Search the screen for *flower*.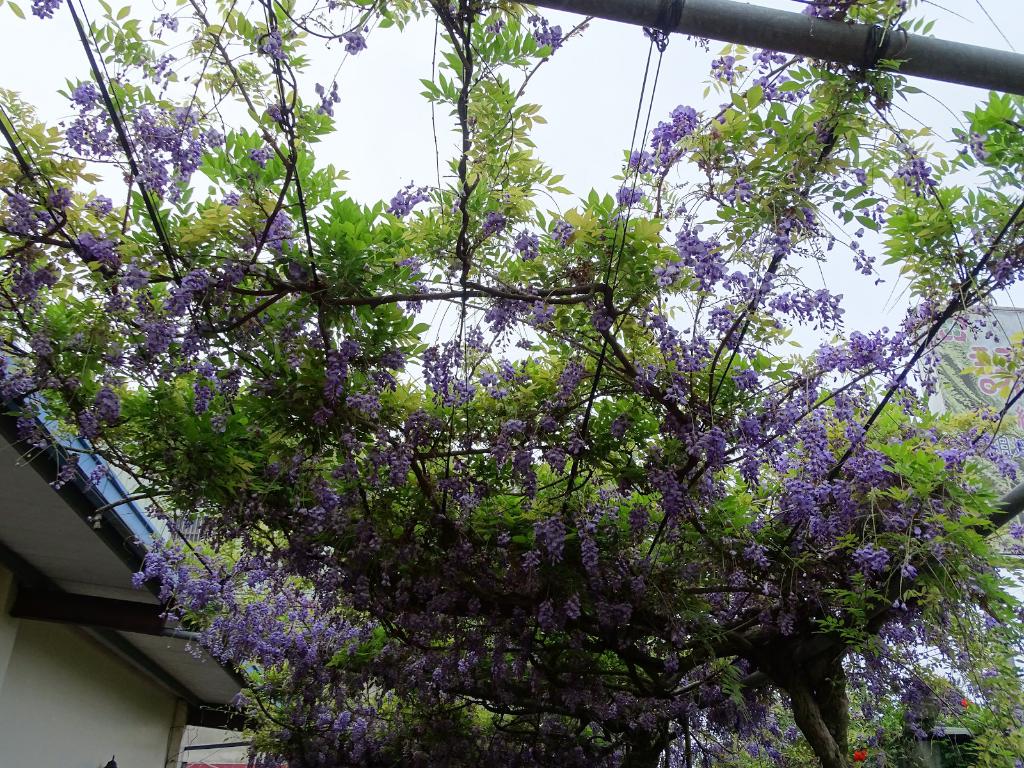
Found at [left=27, top=0, right=84, bottom=18].
